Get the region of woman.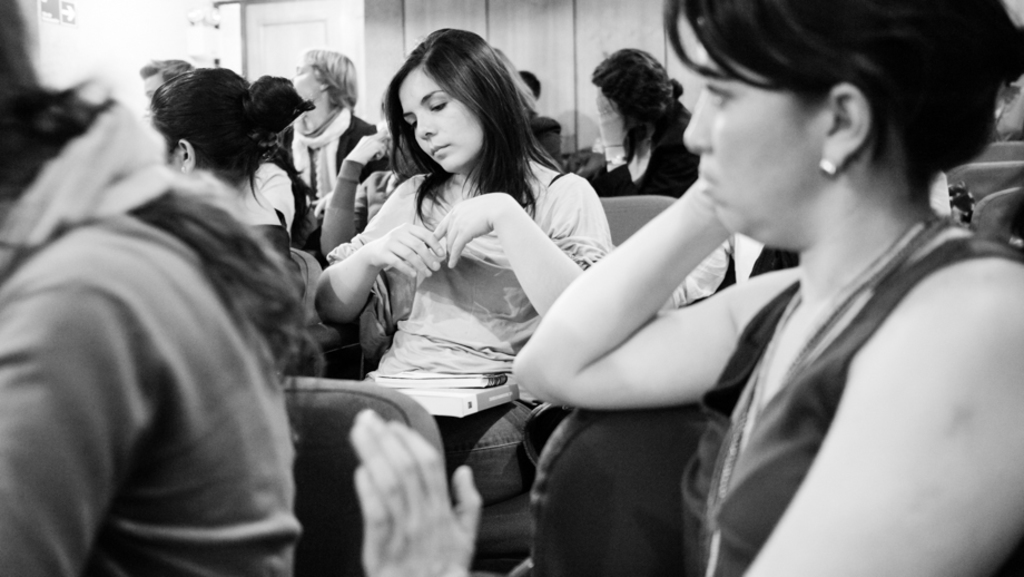
314, 29, 612, 501.
